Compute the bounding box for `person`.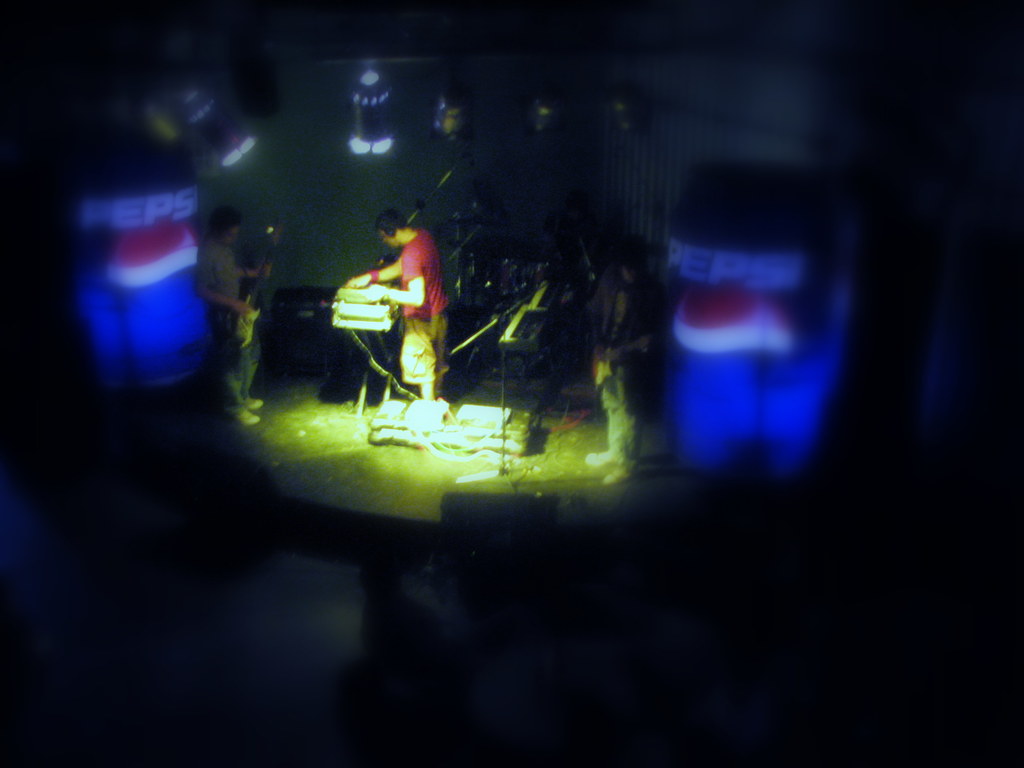
box(194, 205, 271, 430).
